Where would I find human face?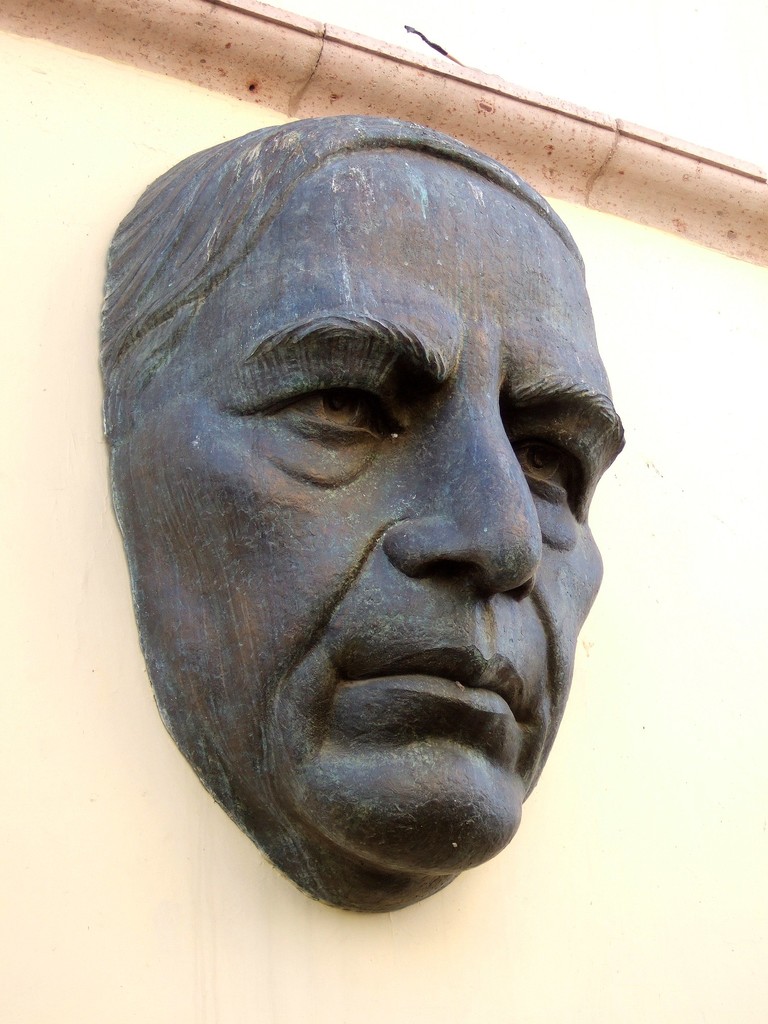
At (119, 148, 628, 900).
